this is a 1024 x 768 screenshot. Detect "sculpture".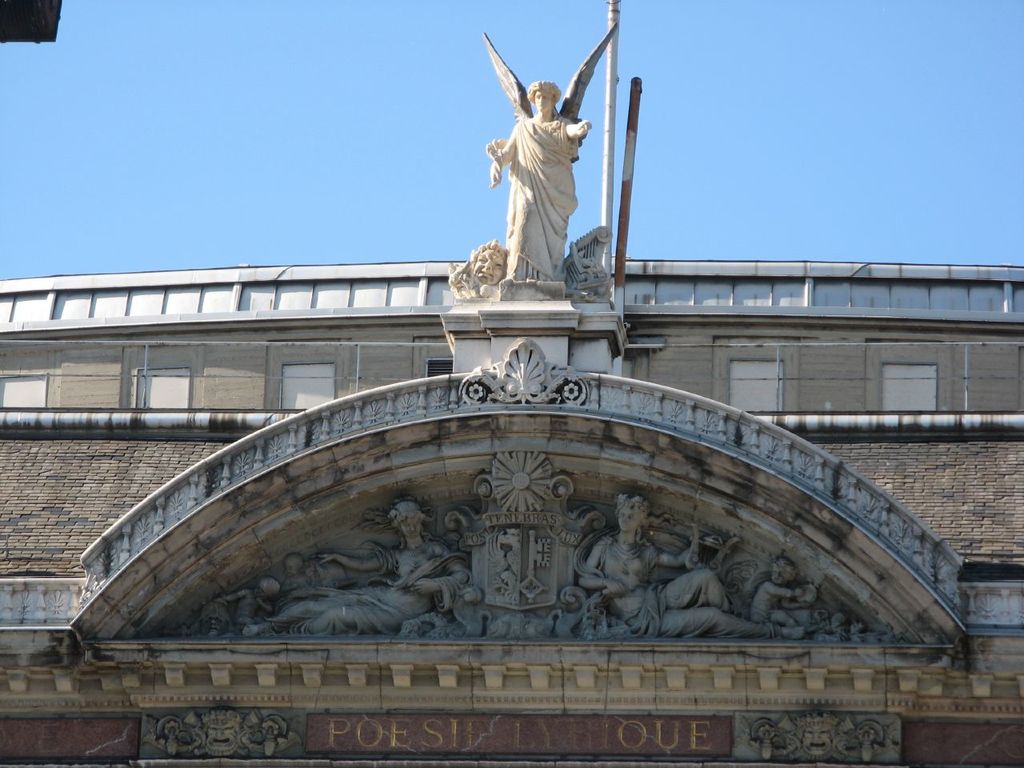
185 452 883 646.
